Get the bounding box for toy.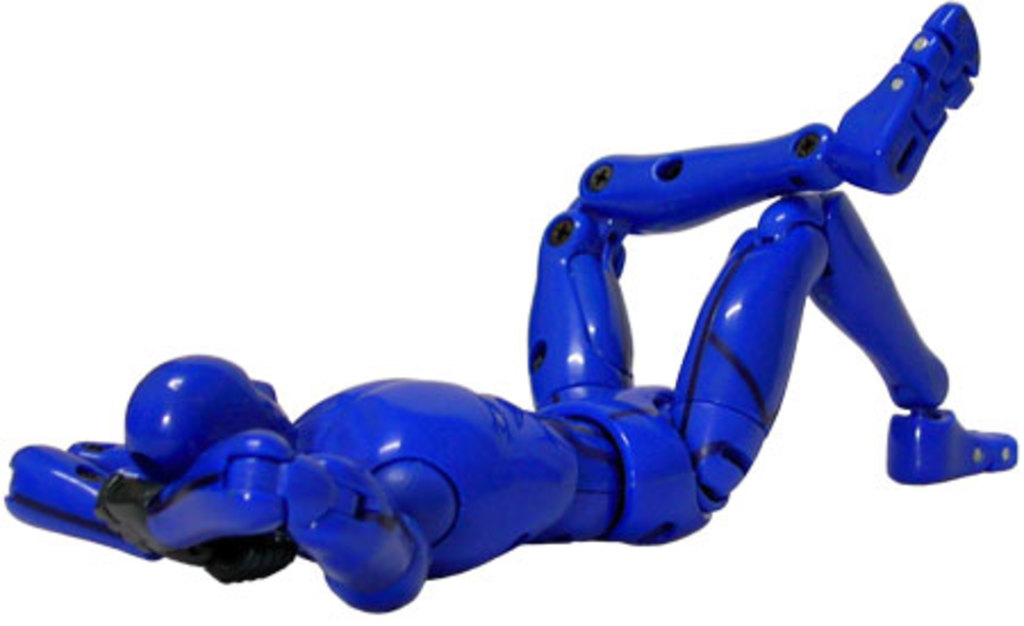
{"left": 123, "top": 34, "right": 960, "bottom": 526}.
